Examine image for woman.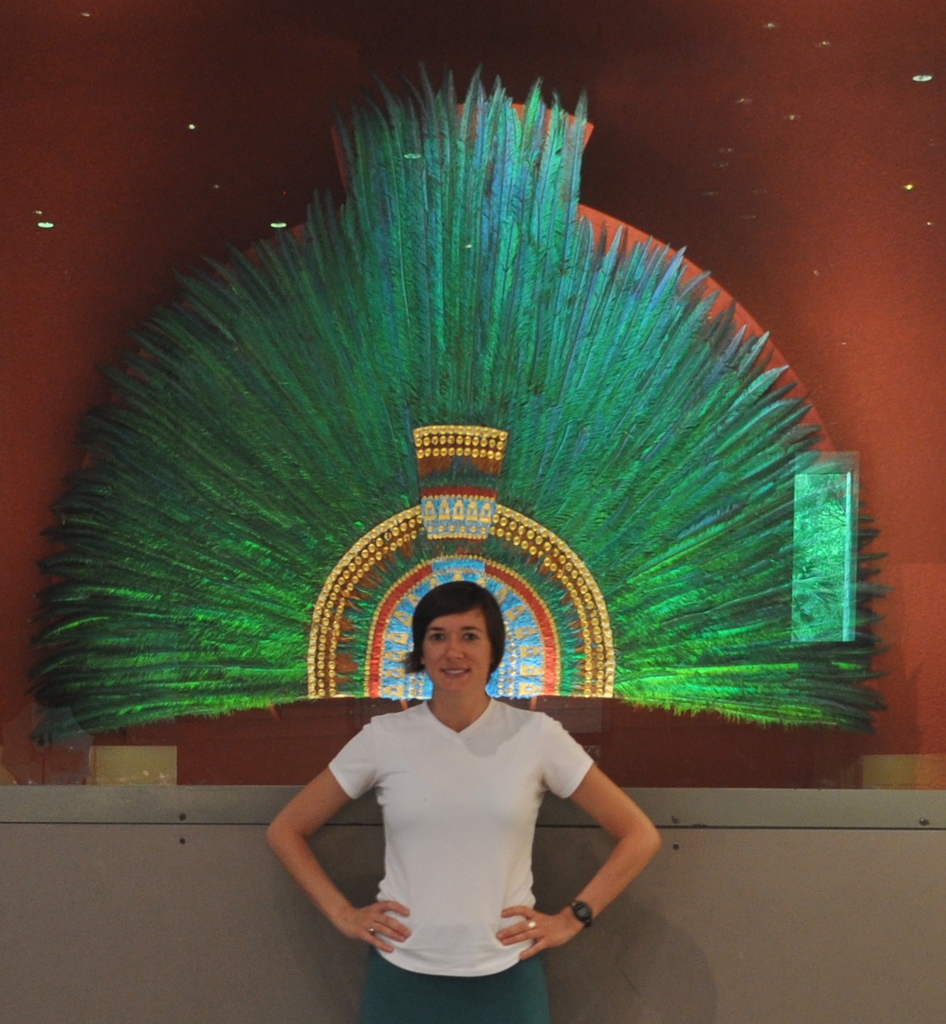
Examination result: [x1=267, y1=572, x2=656, y2=995].
